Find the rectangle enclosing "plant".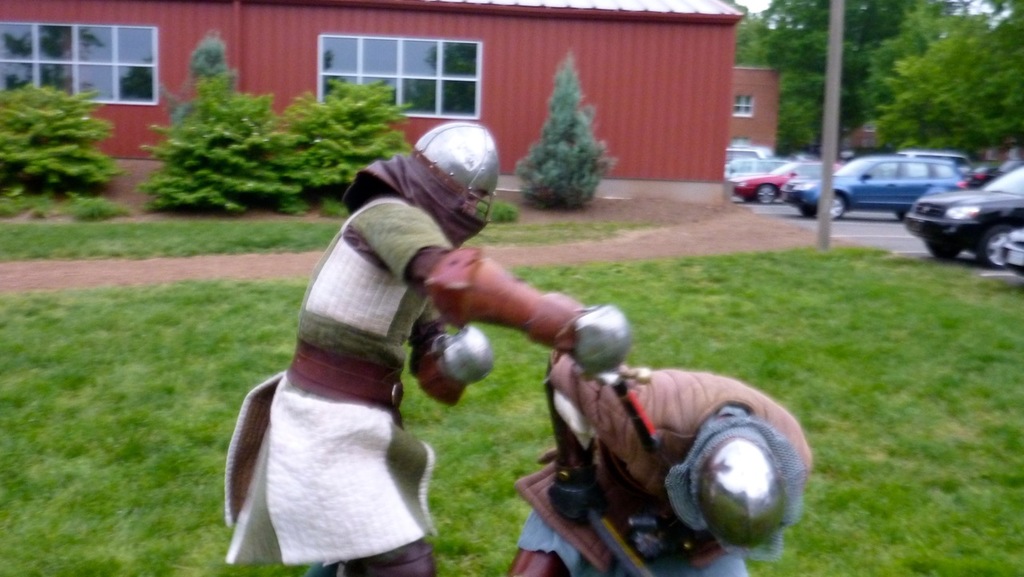
[0,190,341,267].
